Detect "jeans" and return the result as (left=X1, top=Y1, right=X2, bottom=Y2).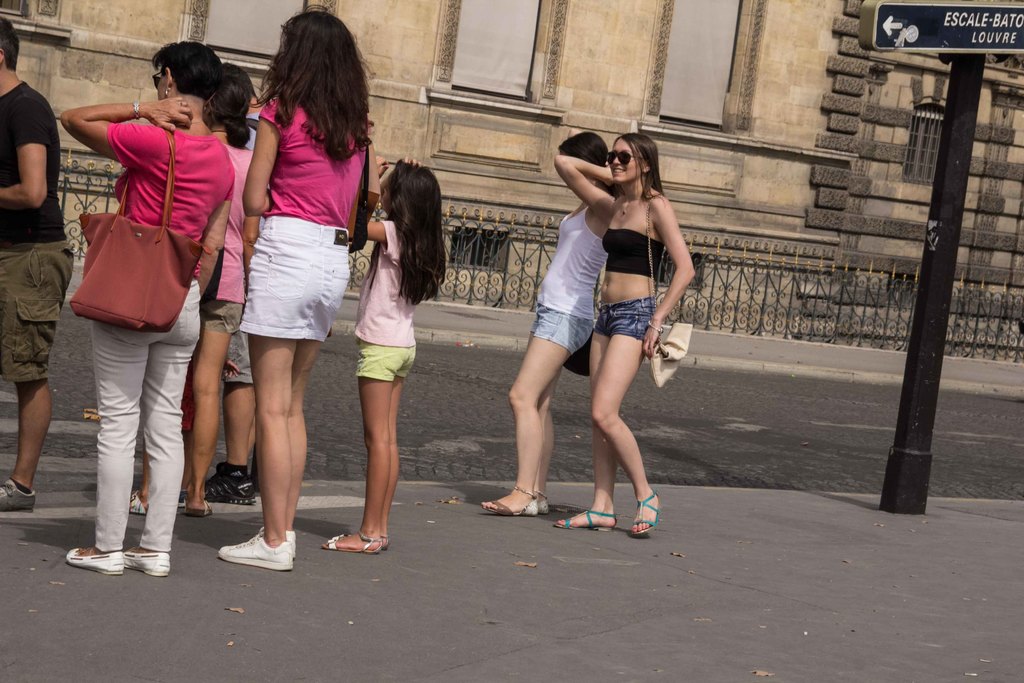
(left=233, top=214, right=351, bottom=352).
